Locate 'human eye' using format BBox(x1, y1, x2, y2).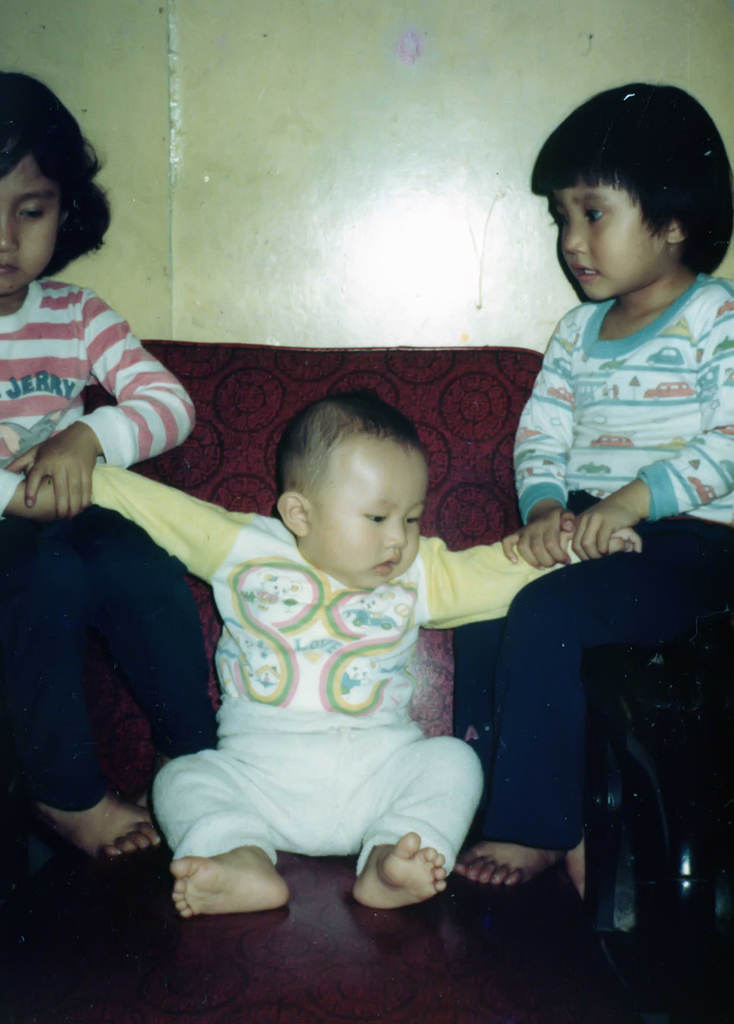
BBox(364, 510, 391, 527).
